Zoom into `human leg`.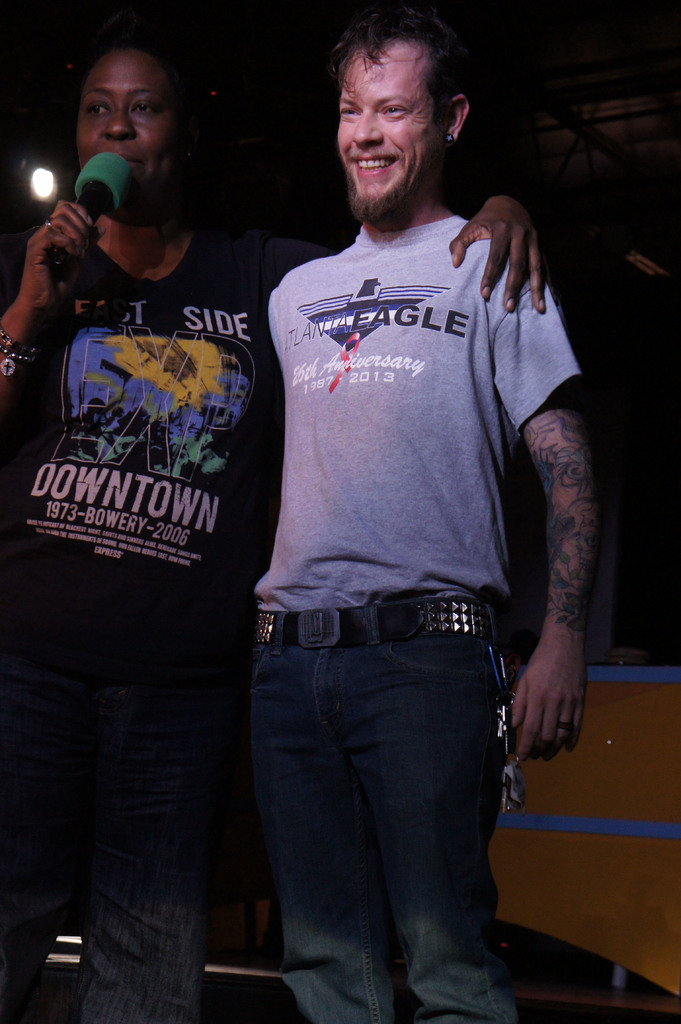
Zoom target: <bbox>256, 631, 376, 1023</bbox>.
